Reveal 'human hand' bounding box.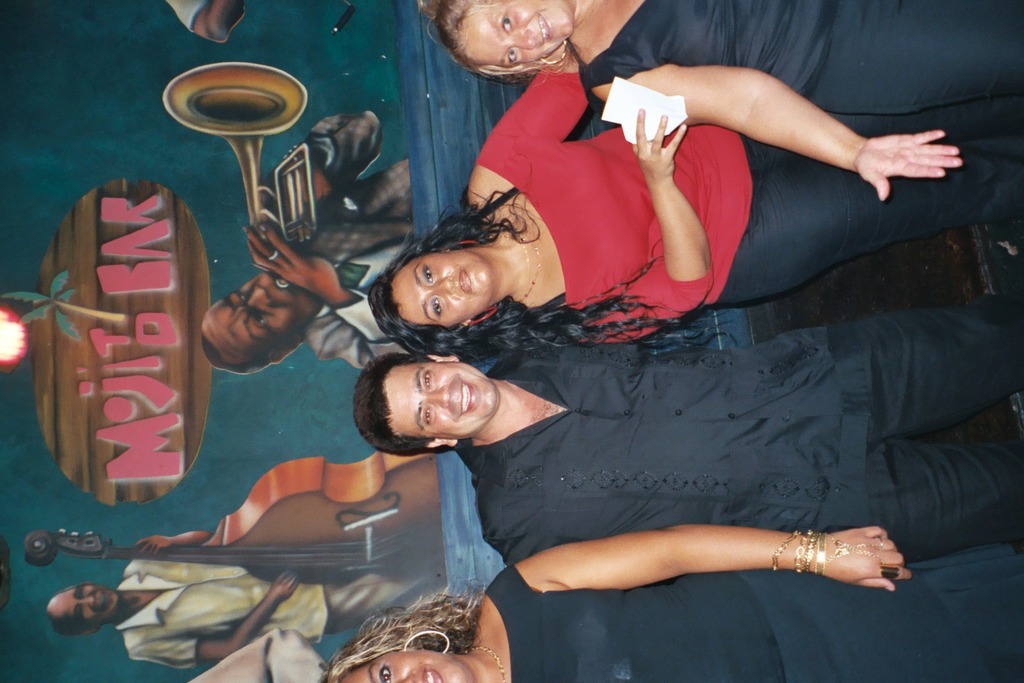
Revealed: 852, 127, 965, 201.
